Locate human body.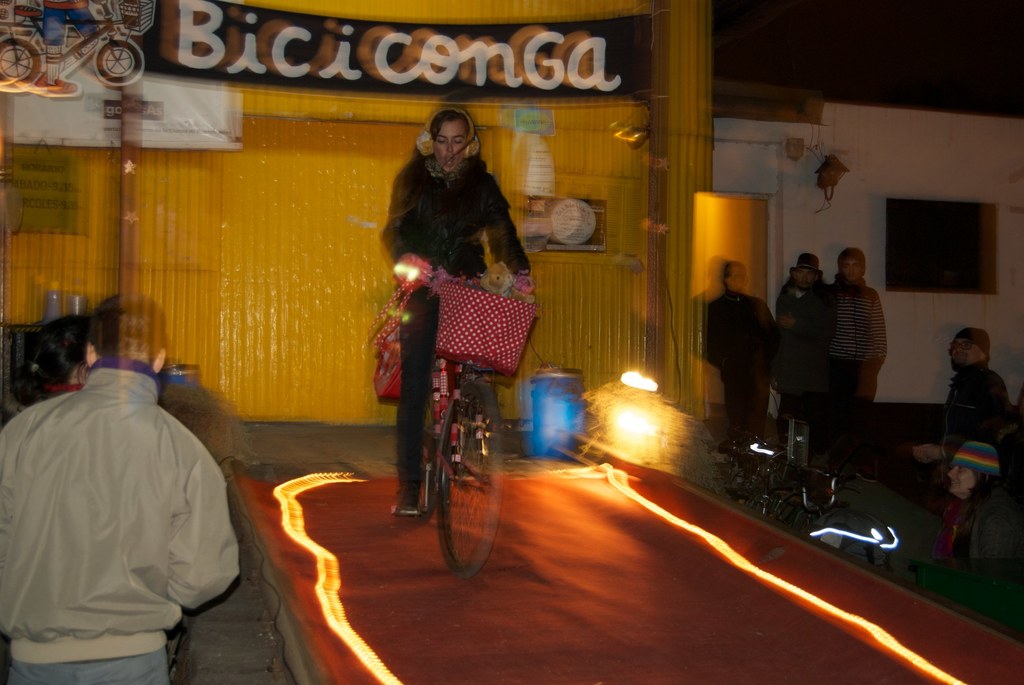
Bounding box: BBox(819, 239, 886, 461).
